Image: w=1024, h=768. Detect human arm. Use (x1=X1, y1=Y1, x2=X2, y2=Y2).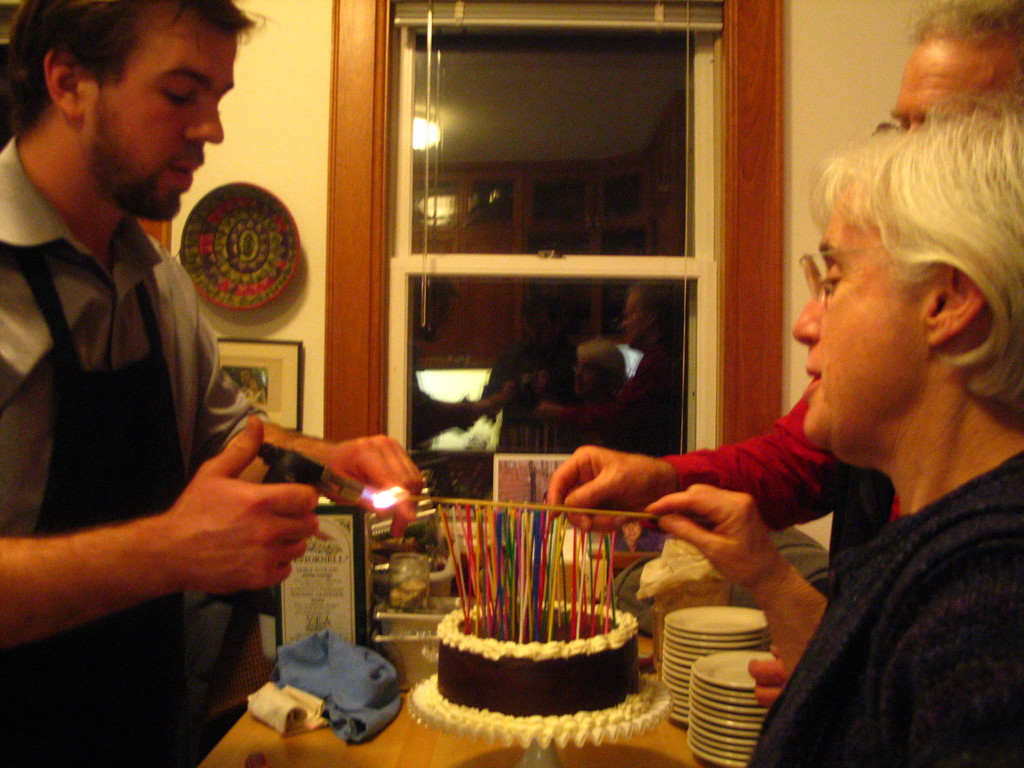
(x1=542, y1=371, x2=876, y2=535).
